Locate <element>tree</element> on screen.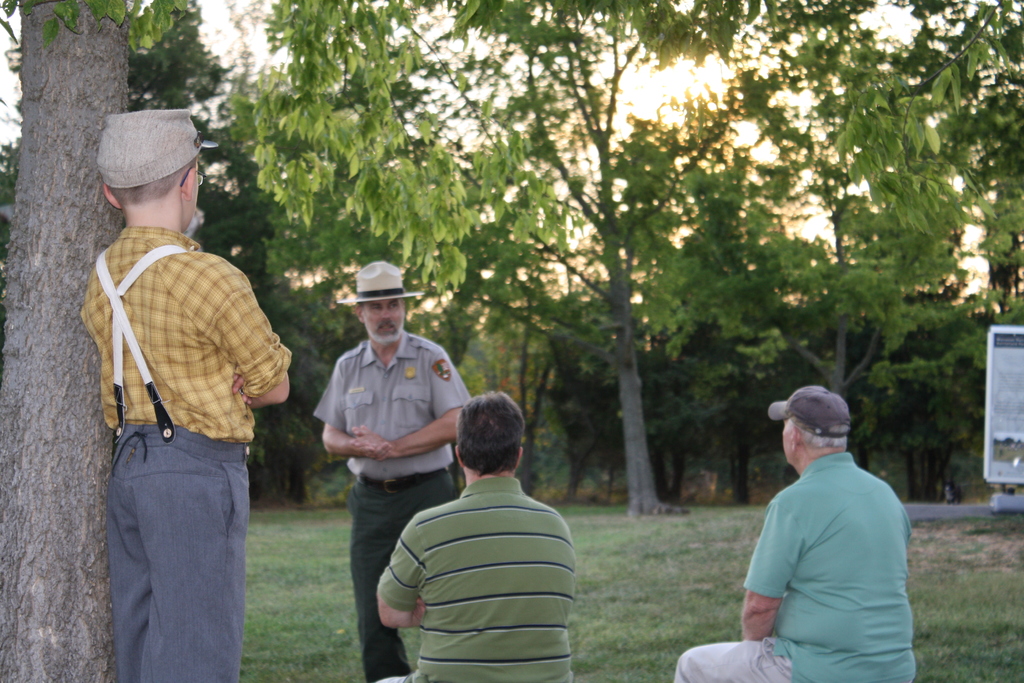
On screen at bbox=[0, 0, 243, 680].
